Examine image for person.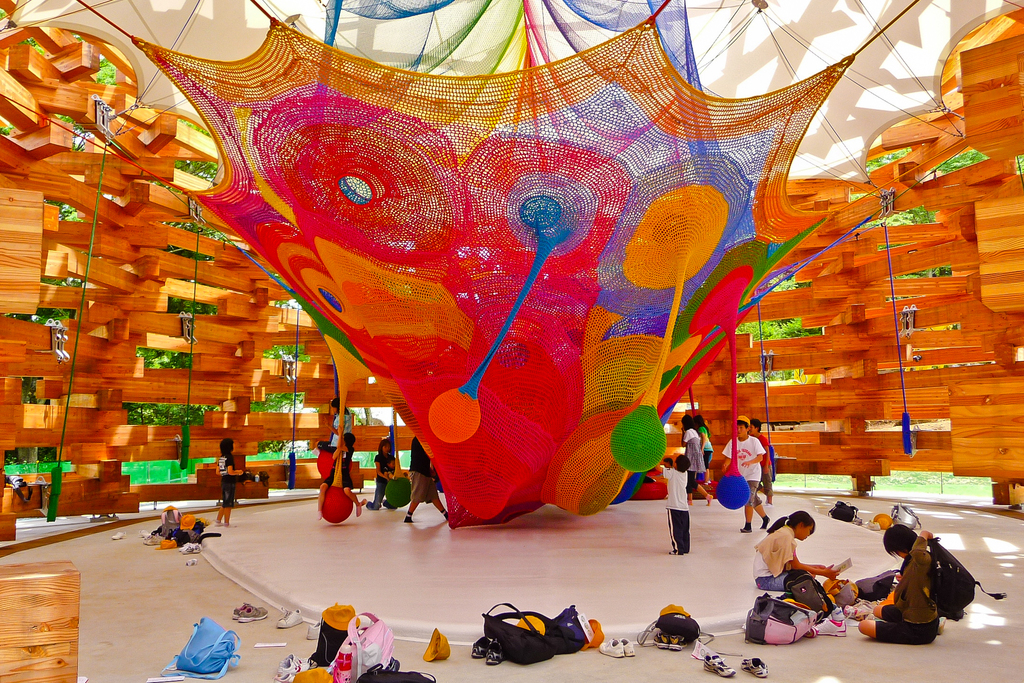
Examination result: 679, 409, 717, 509.
